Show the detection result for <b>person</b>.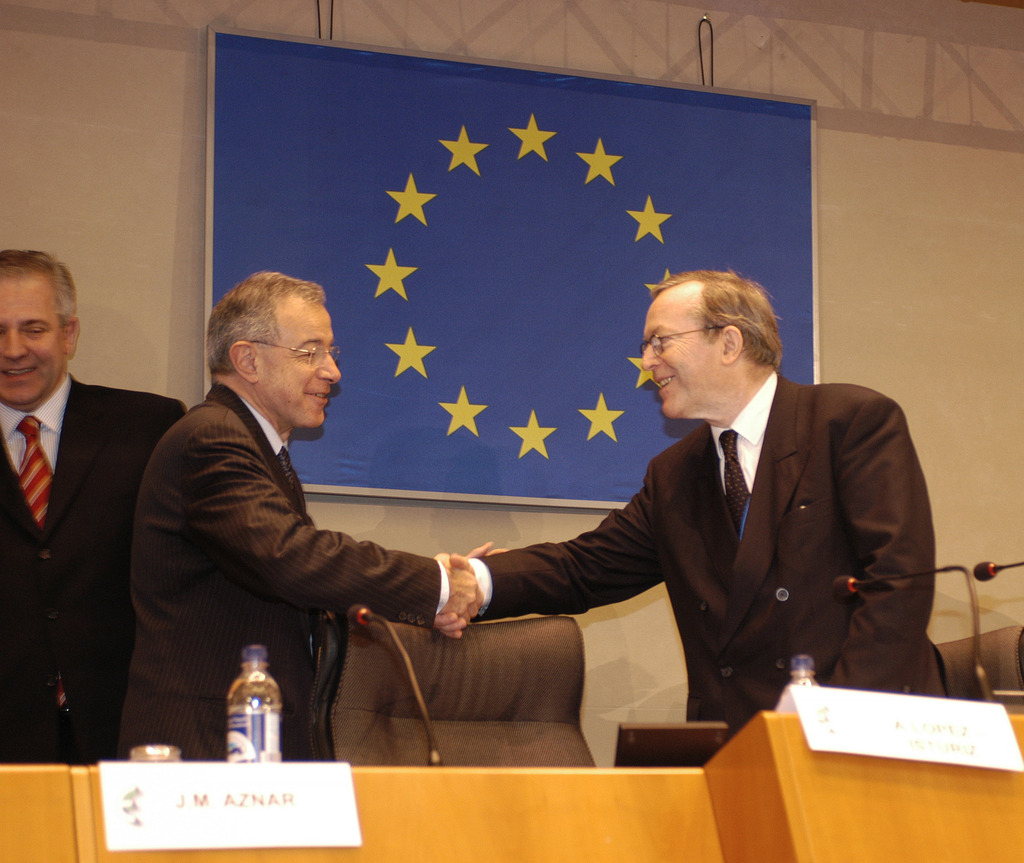
[x1=0, y1=265, x2=189, y2=771].
